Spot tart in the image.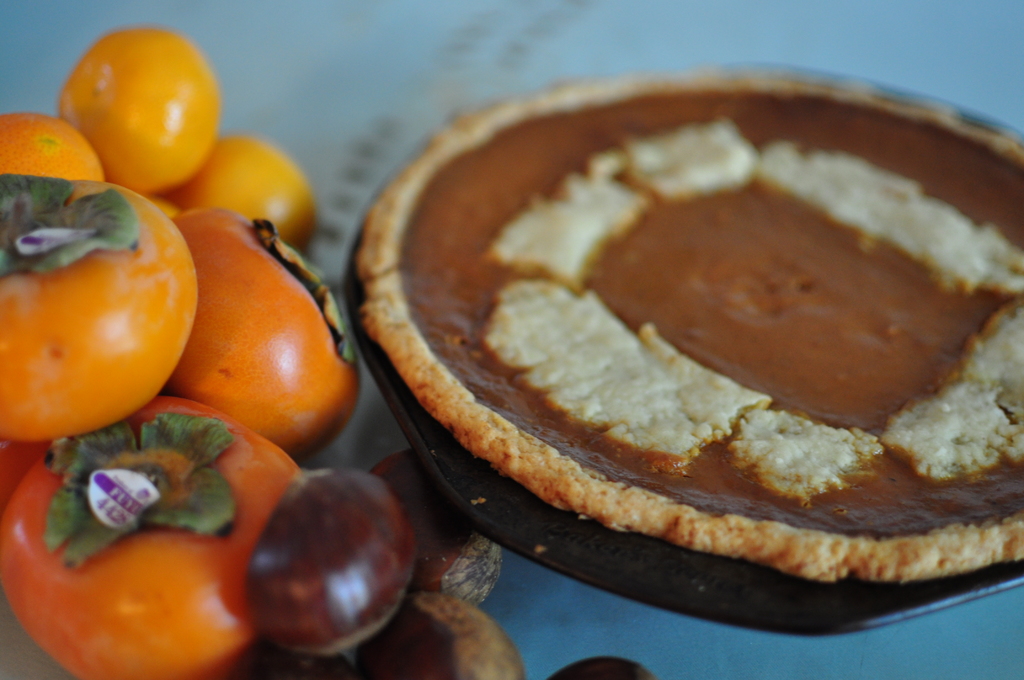
tart found at [282, 102, 1023, 606].
